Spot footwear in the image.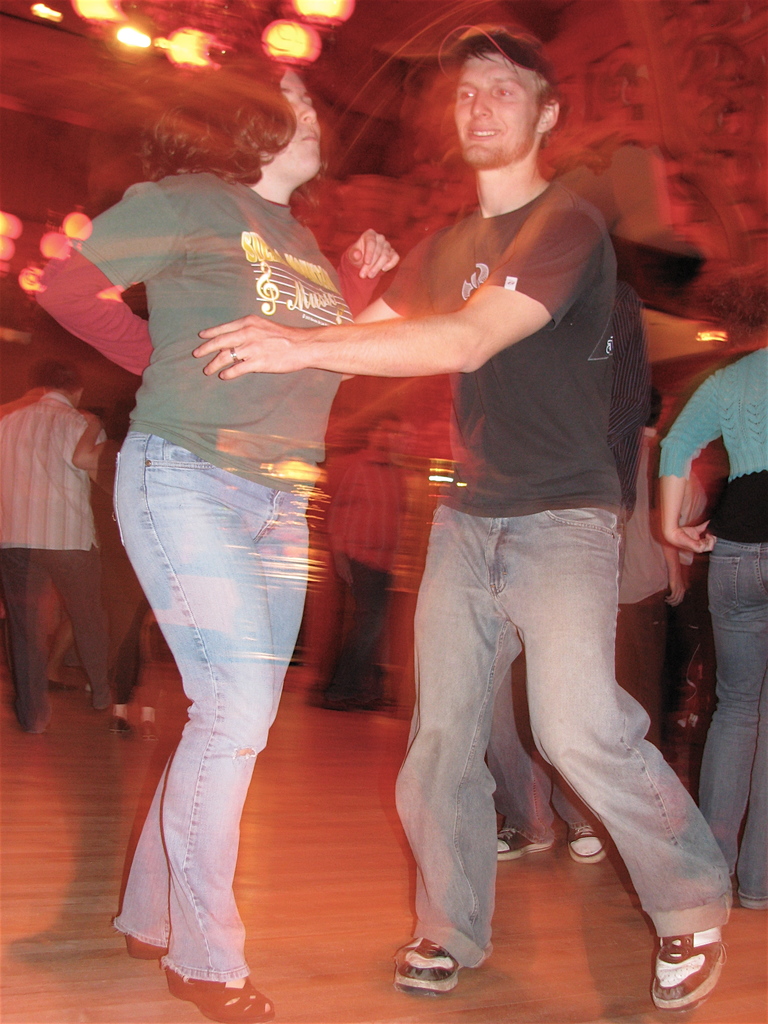
footwear found at box=[44, 678, 74, 690].
